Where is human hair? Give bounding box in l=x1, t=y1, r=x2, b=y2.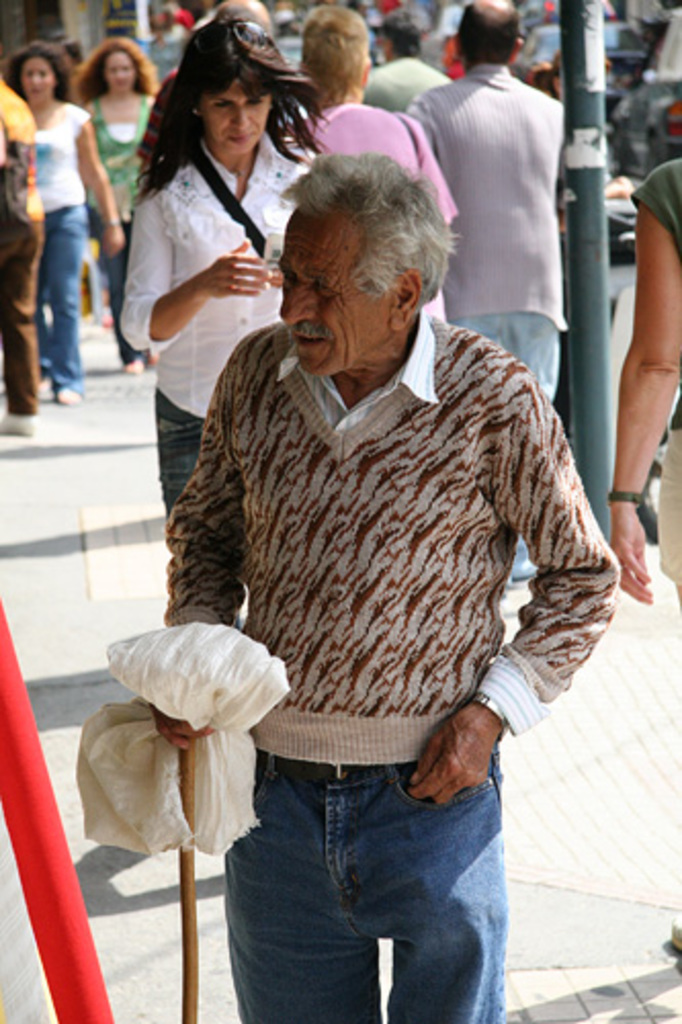
l=2, t=39, r=74, b=102.
